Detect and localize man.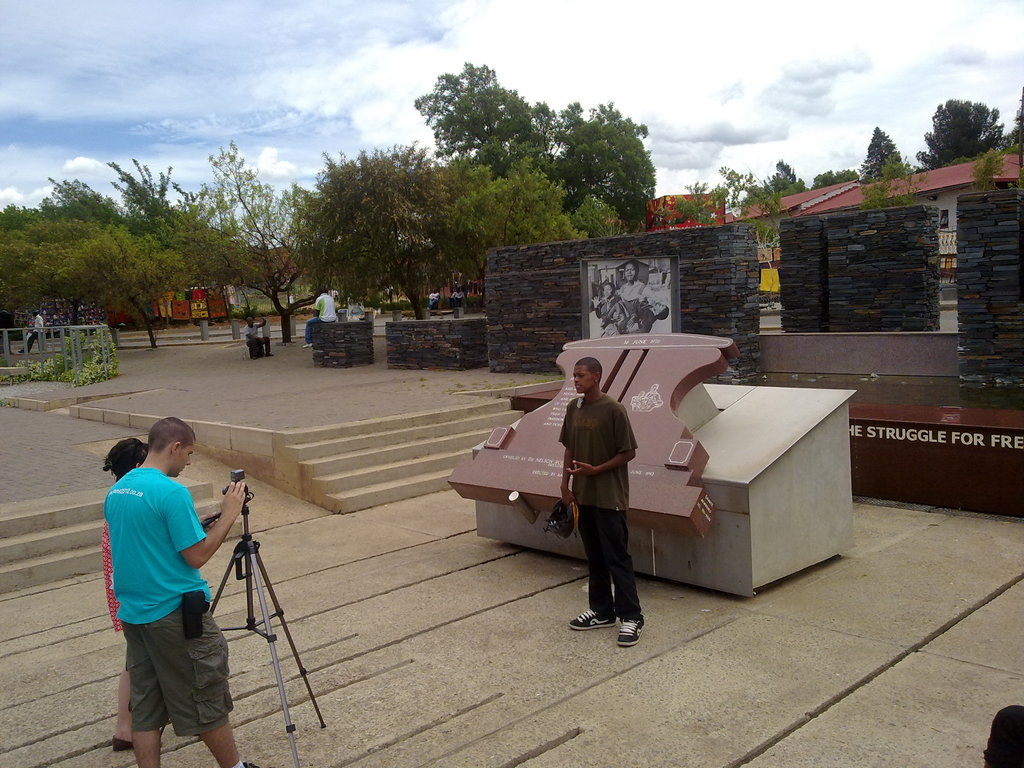
Localized at crop(300, 285, 337, 349).
